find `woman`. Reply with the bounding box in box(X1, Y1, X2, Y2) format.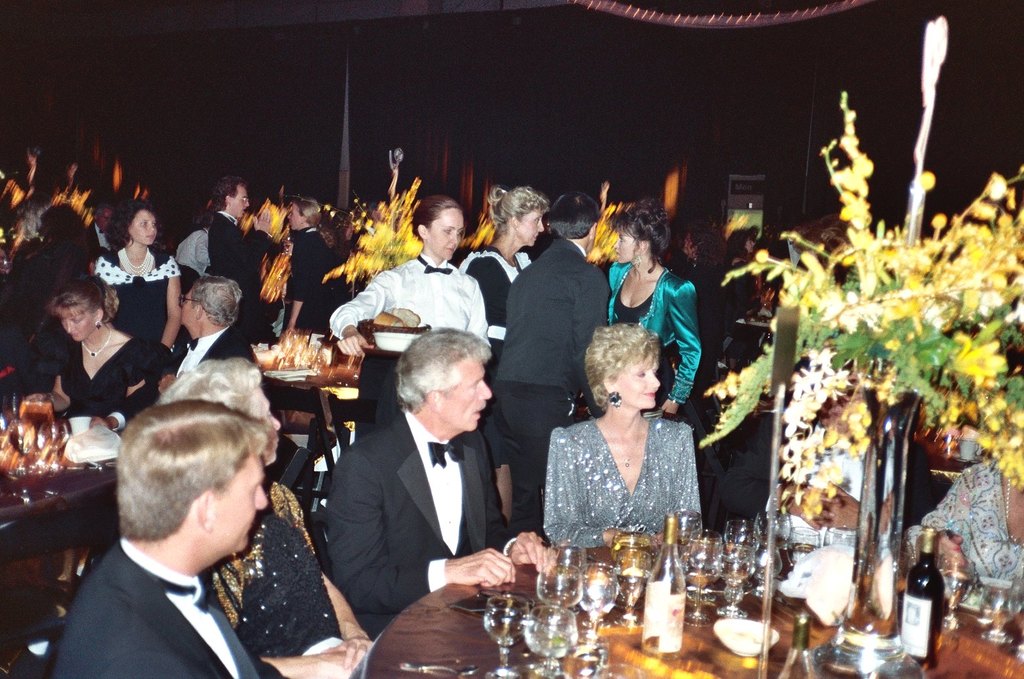
box(18, 267, 160, 418).
